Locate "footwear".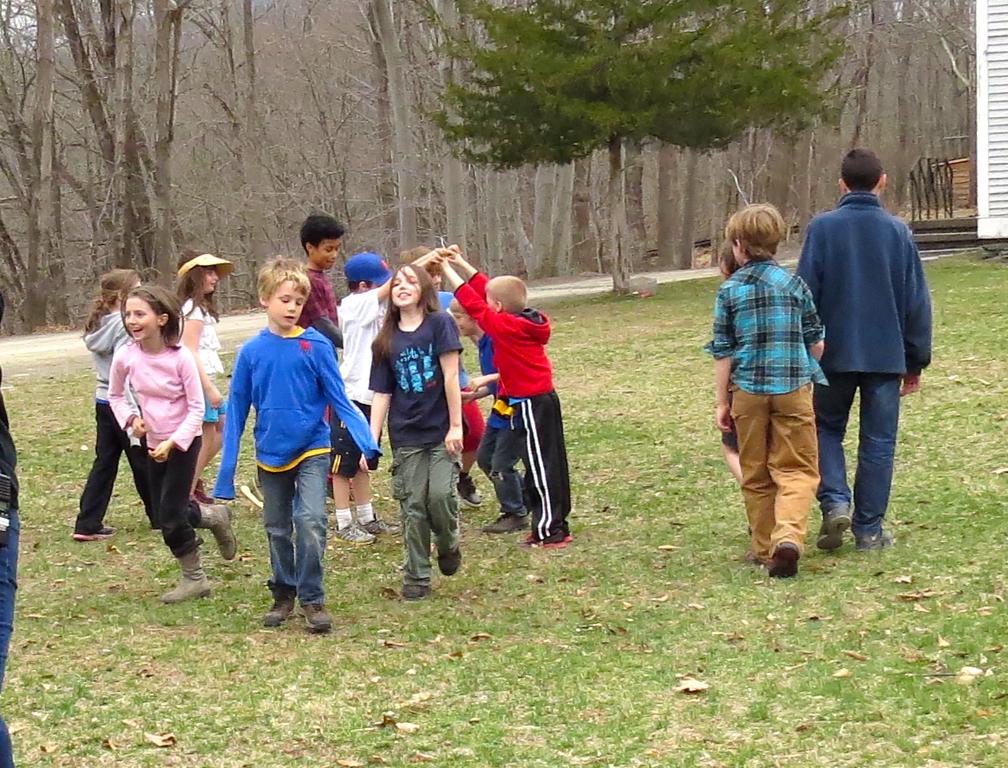
Bounding box: [x1=523, y1=533, x2=564, y2=549].
